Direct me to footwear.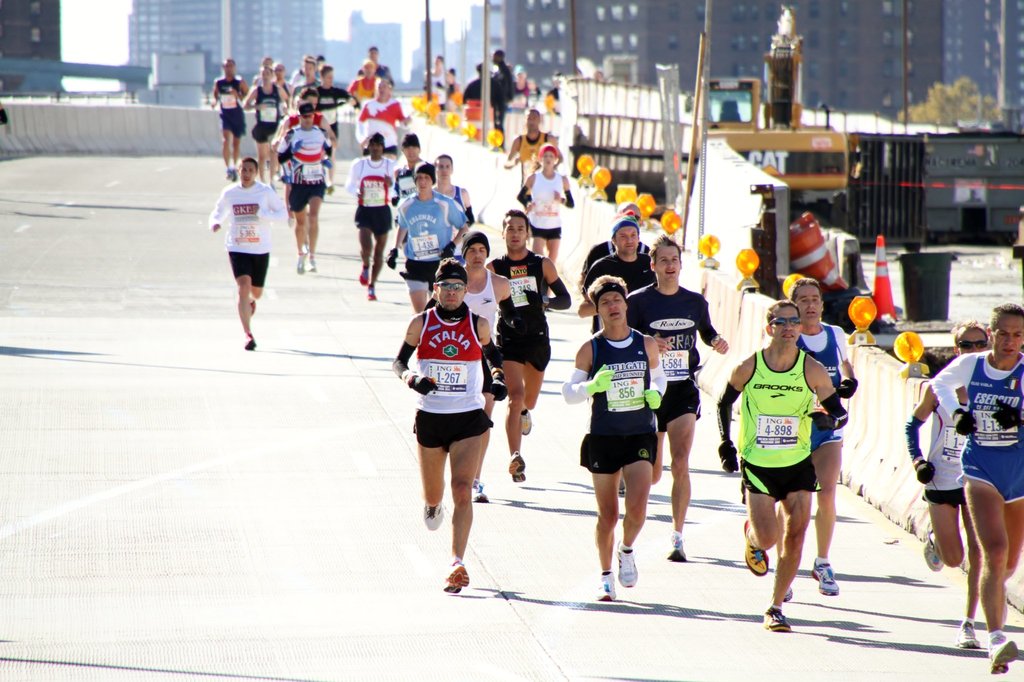
Direction: (x1=987, y1=638, x2=1018, y2=675).
